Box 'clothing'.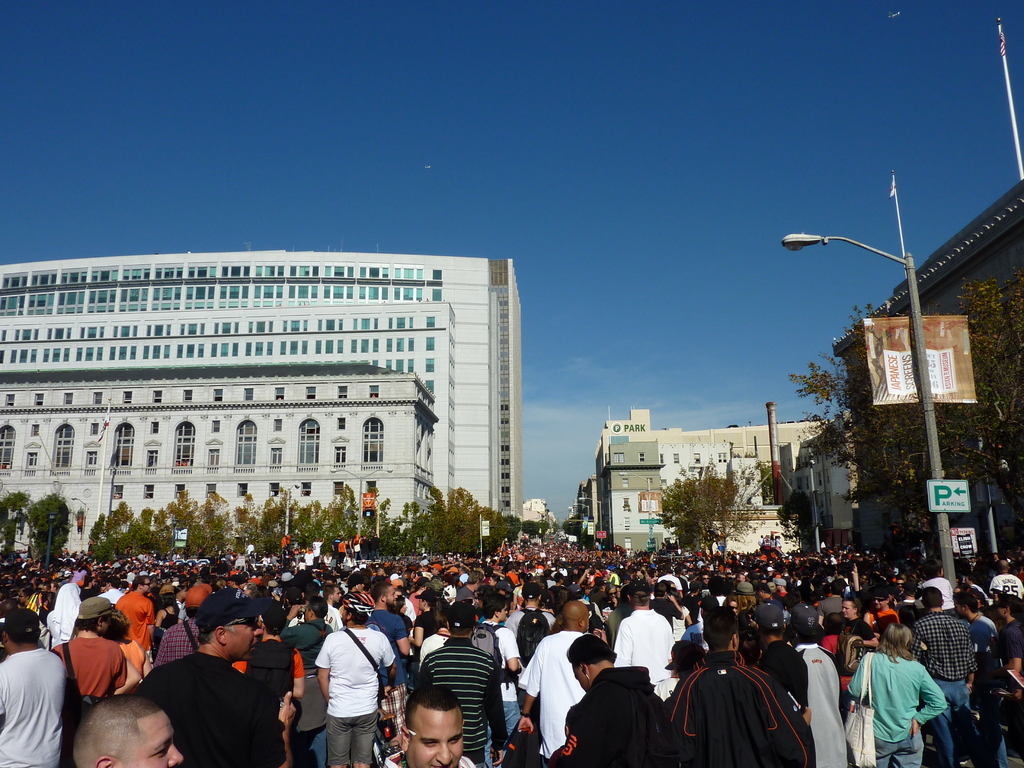
{"left": 229, "top": 636, "right": 306, "bottom": 700}.
